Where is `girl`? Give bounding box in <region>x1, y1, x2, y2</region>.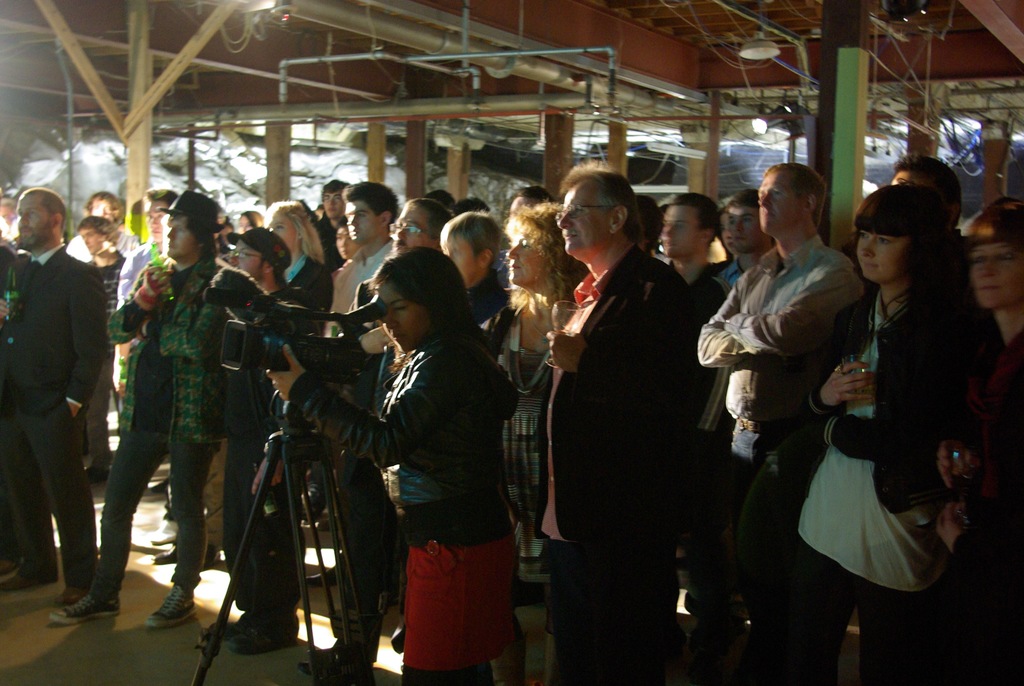
<region>266, 242, 522, 683</region>.
